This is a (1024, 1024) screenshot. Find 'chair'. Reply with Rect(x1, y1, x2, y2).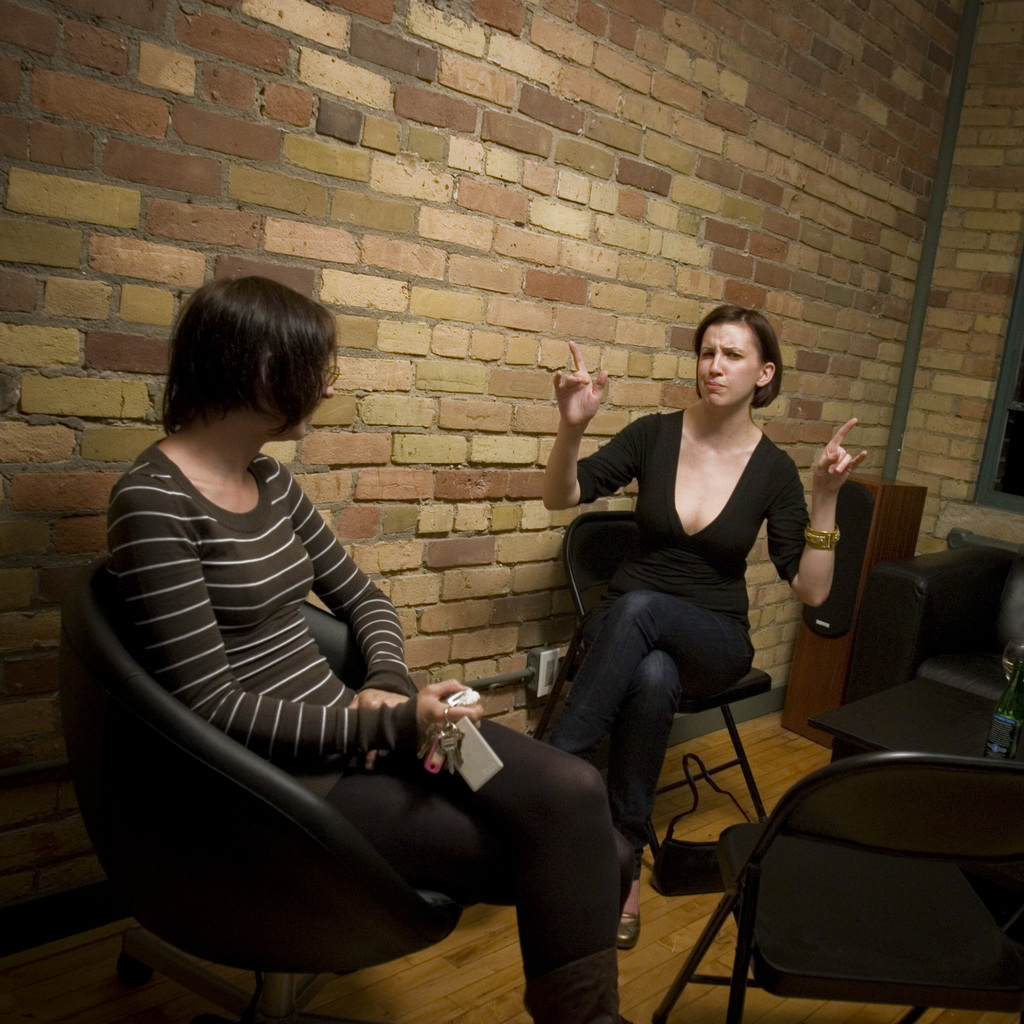
Rect(564, 508, 769, 868).
